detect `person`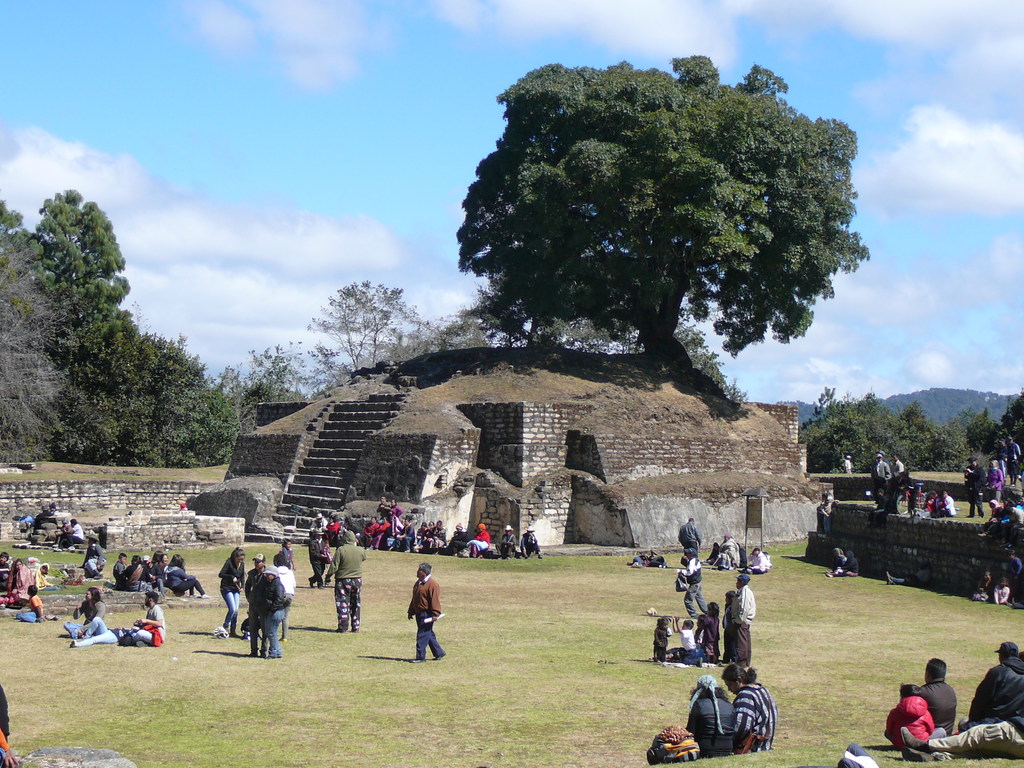
<bbox>732, 667, 775, 755</bbox>
